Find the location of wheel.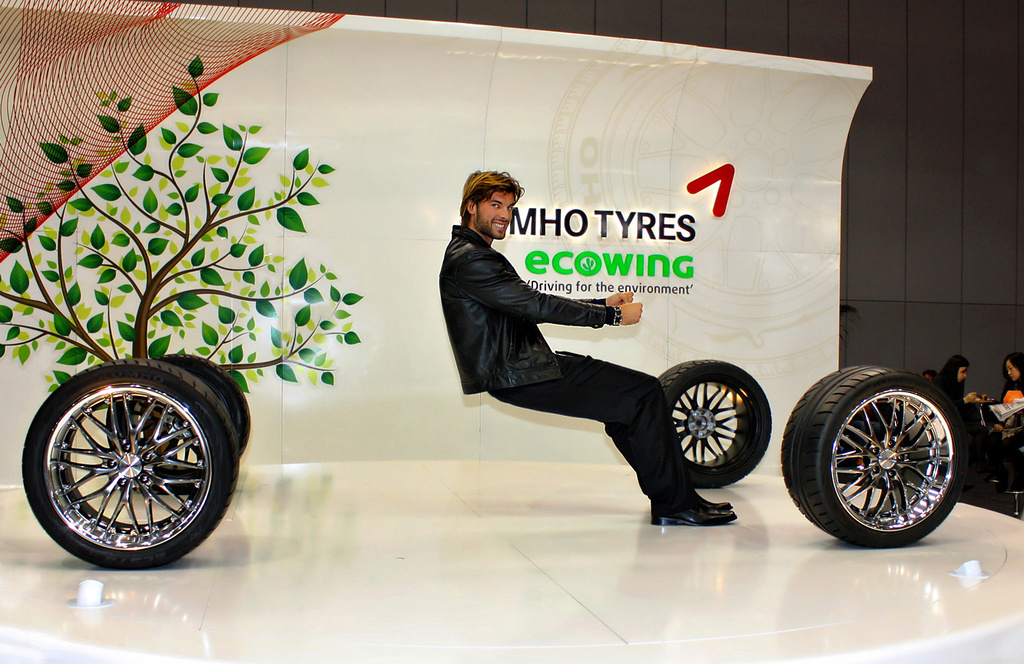
Location: box=[22, 355, 241, 573].
